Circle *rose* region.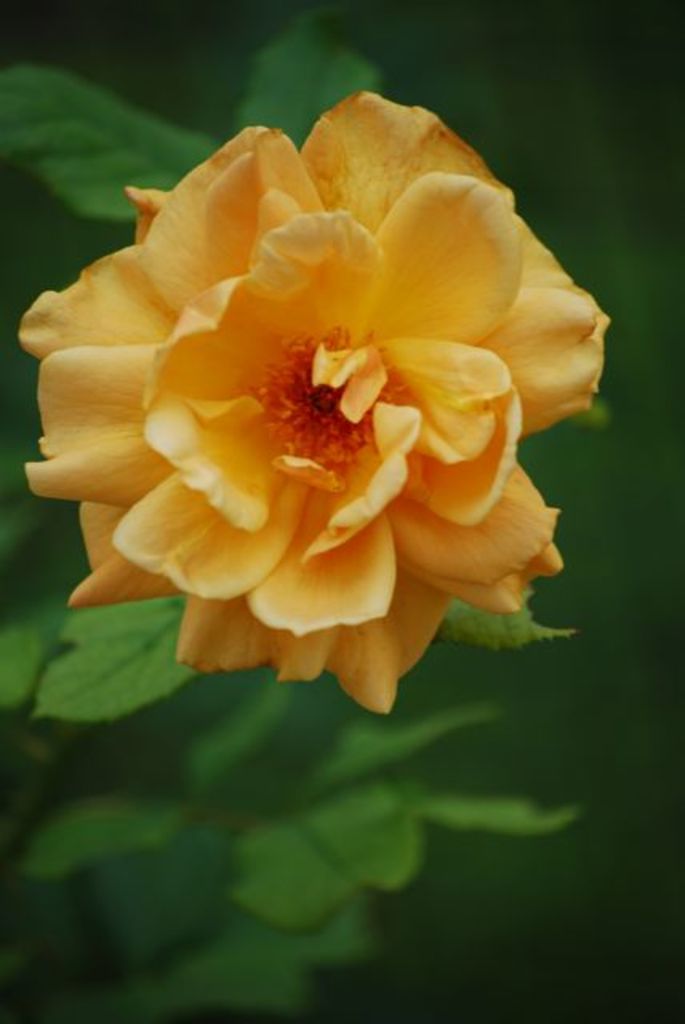
Region: {"x1": 11, "y1": 86, "x2": 624, "y2": 717}.
